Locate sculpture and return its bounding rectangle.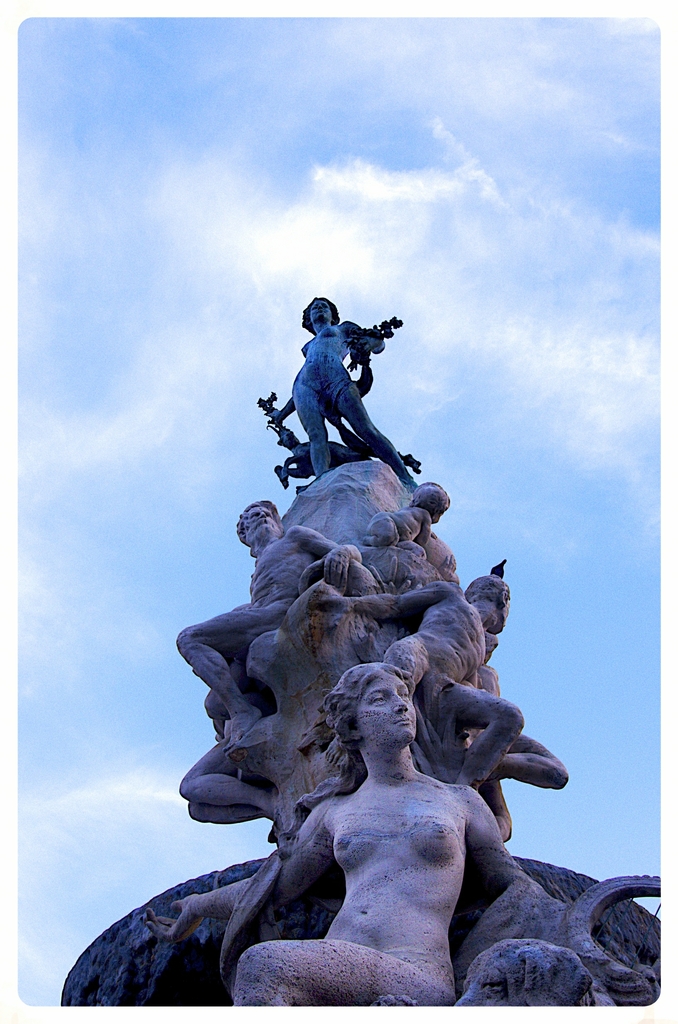
left=367, top=552, right=570, bottom=834.
